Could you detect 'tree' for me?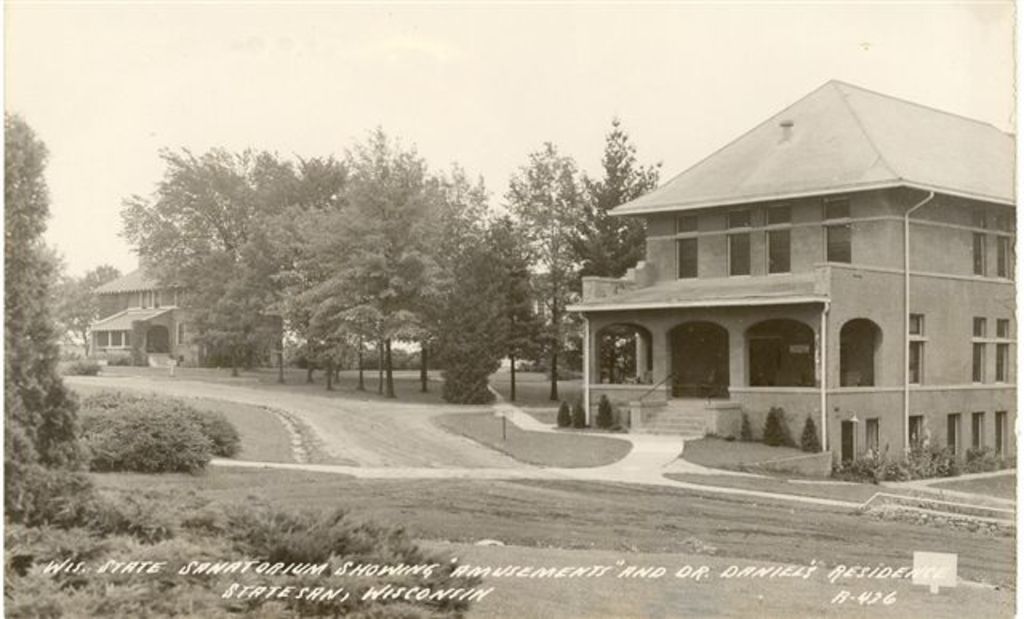
Detection result: 566 110 690 377.
